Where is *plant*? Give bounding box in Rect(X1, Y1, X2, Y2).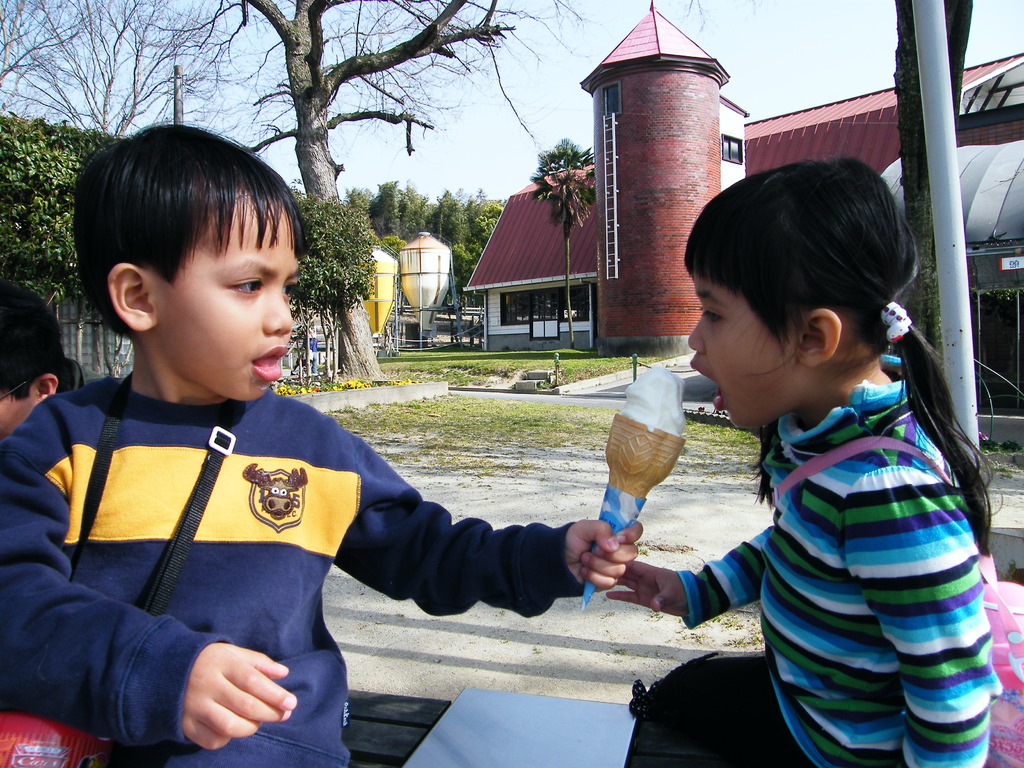
Rect(1007, 559, 1012, 580).
